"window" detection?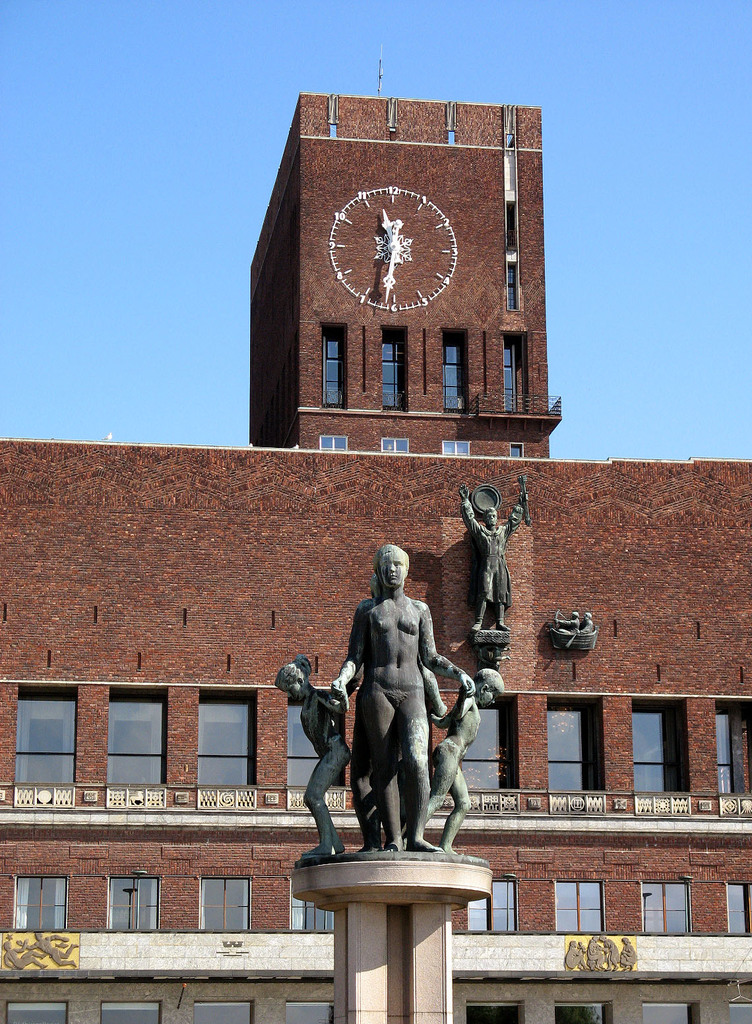
region(282, 1002, 336, 1023)
